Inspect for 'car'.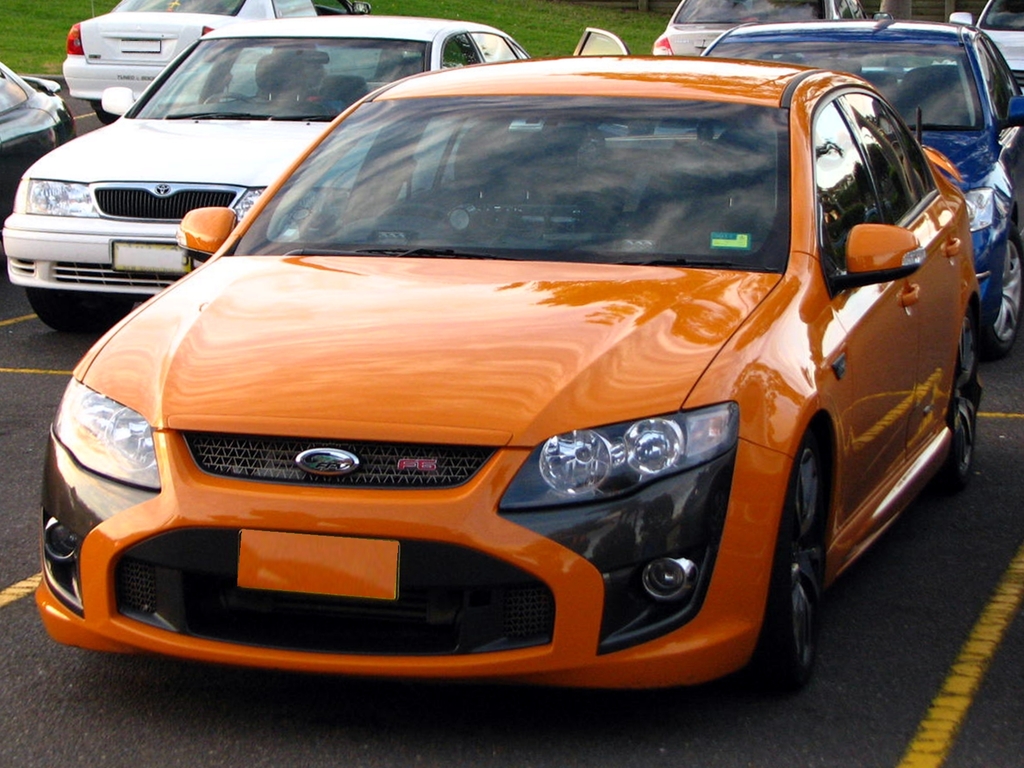
Inspection: <region>652, 0, 863, 60</region>.
